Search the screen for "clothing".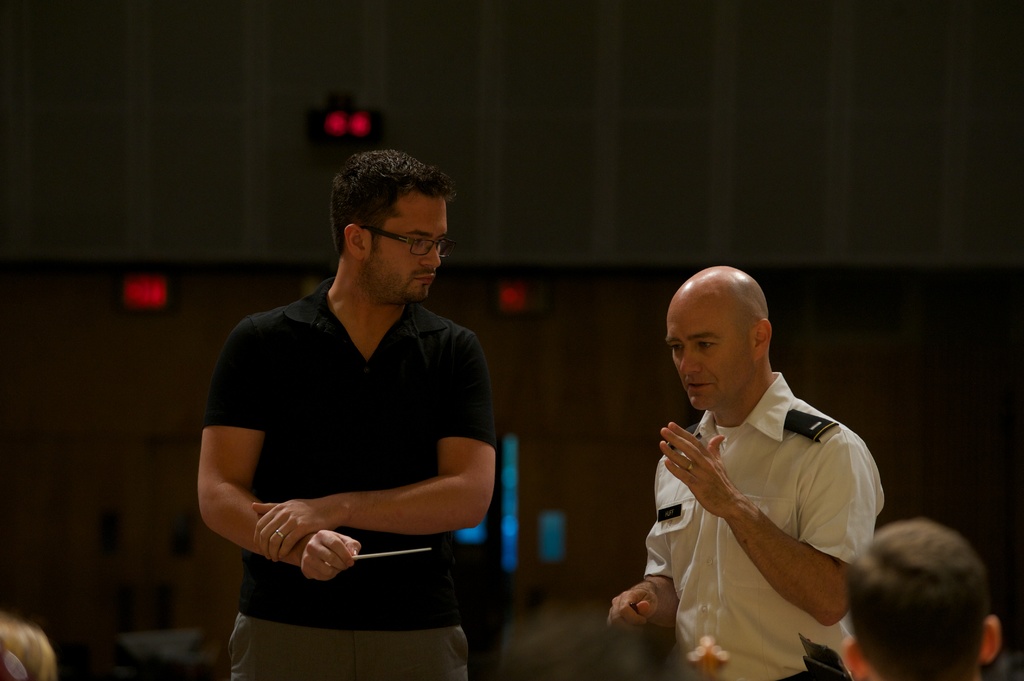
Found at Rect(206, 295, 504, 680).
